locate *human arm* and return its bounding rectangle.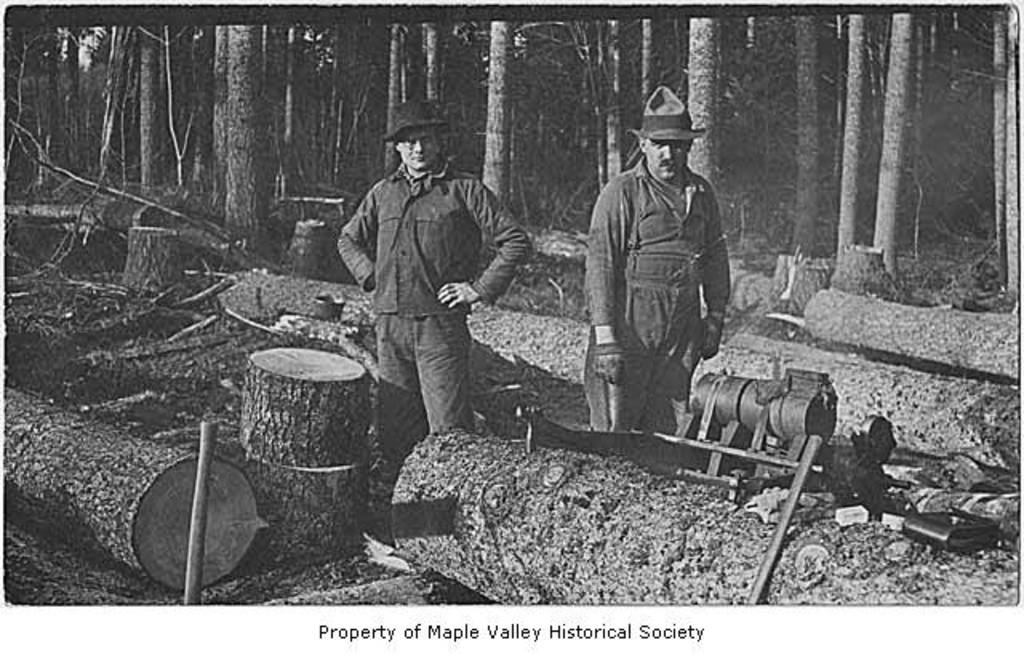
[432,178,531,304].
